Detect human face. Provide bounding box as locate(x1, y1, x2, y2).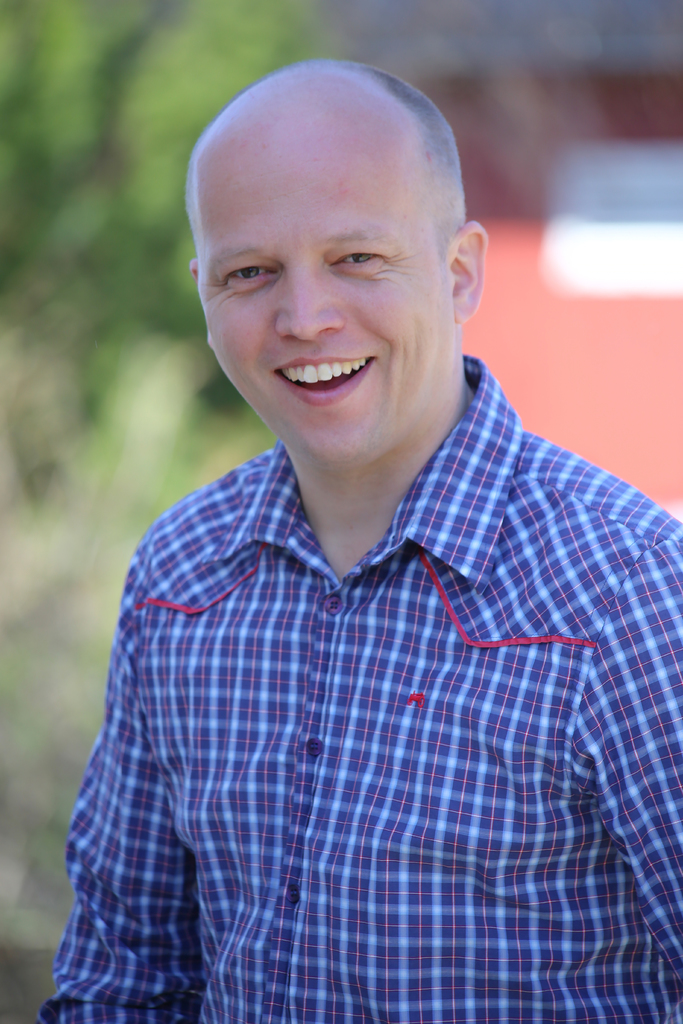
locate(196, 108, 447, 463).
